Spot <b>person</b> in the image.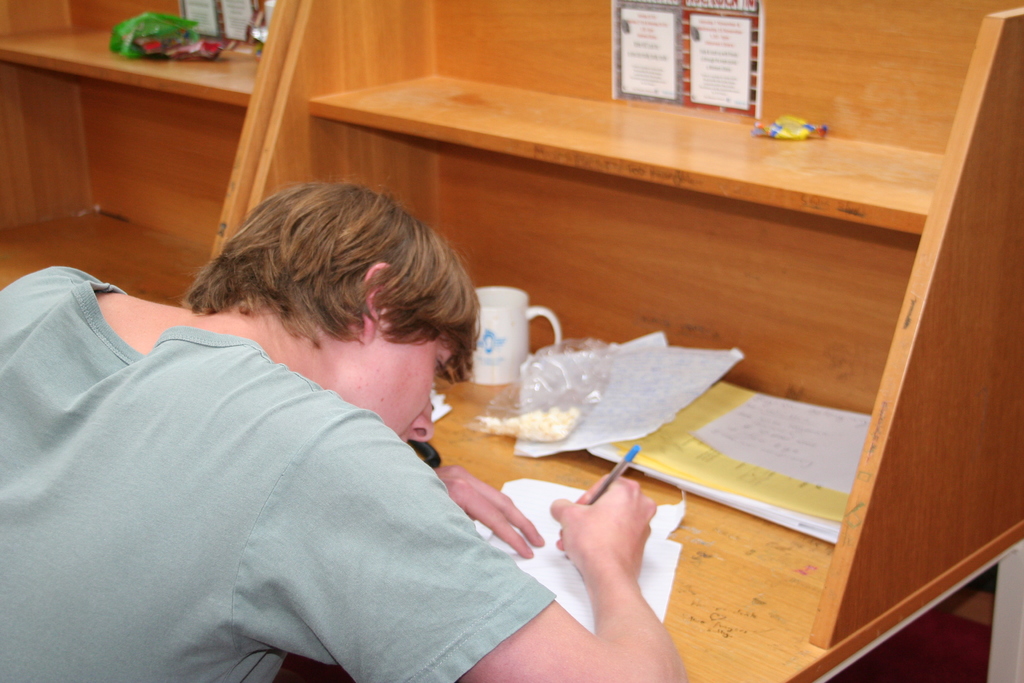
<b>person</b> found at [left=0, top=176, right=691, bottom=682].
